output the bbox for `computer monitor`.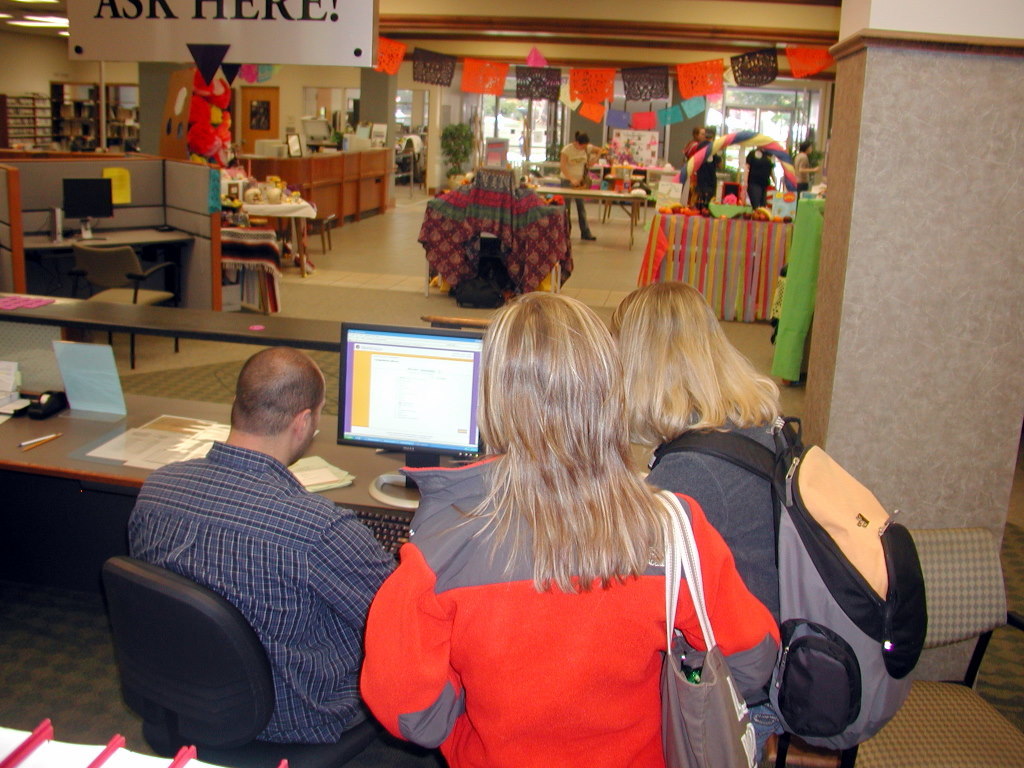
[67, 175, 121, 243].
